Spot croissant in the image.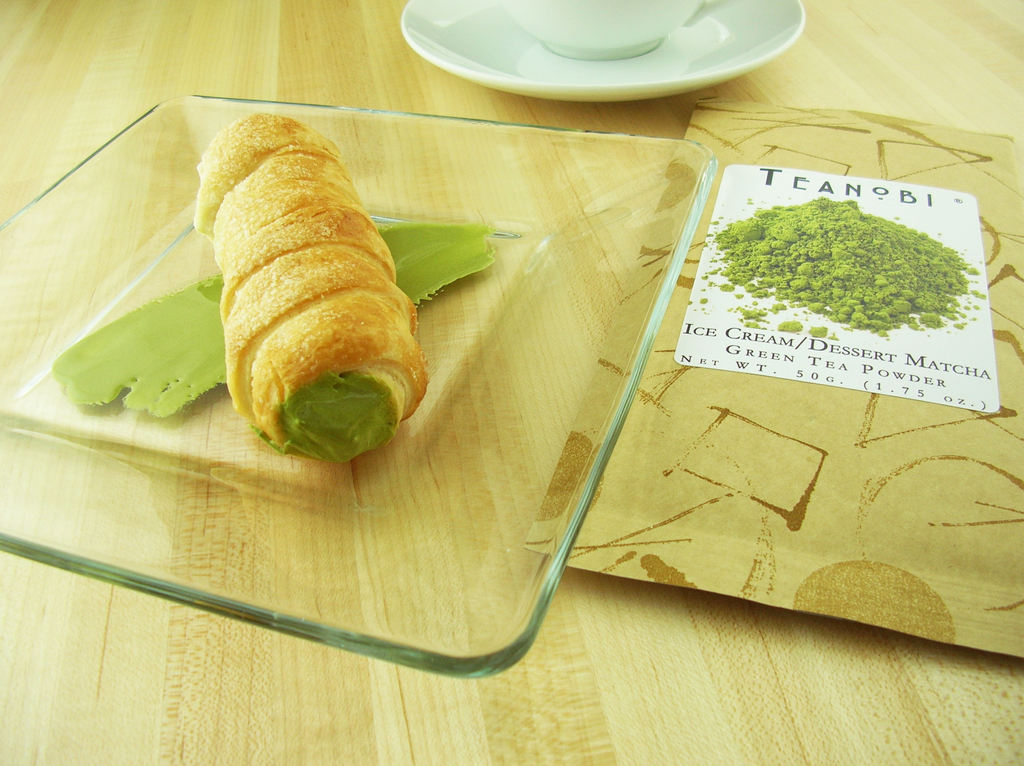
croissant found at [208, 97, 472, 468].
